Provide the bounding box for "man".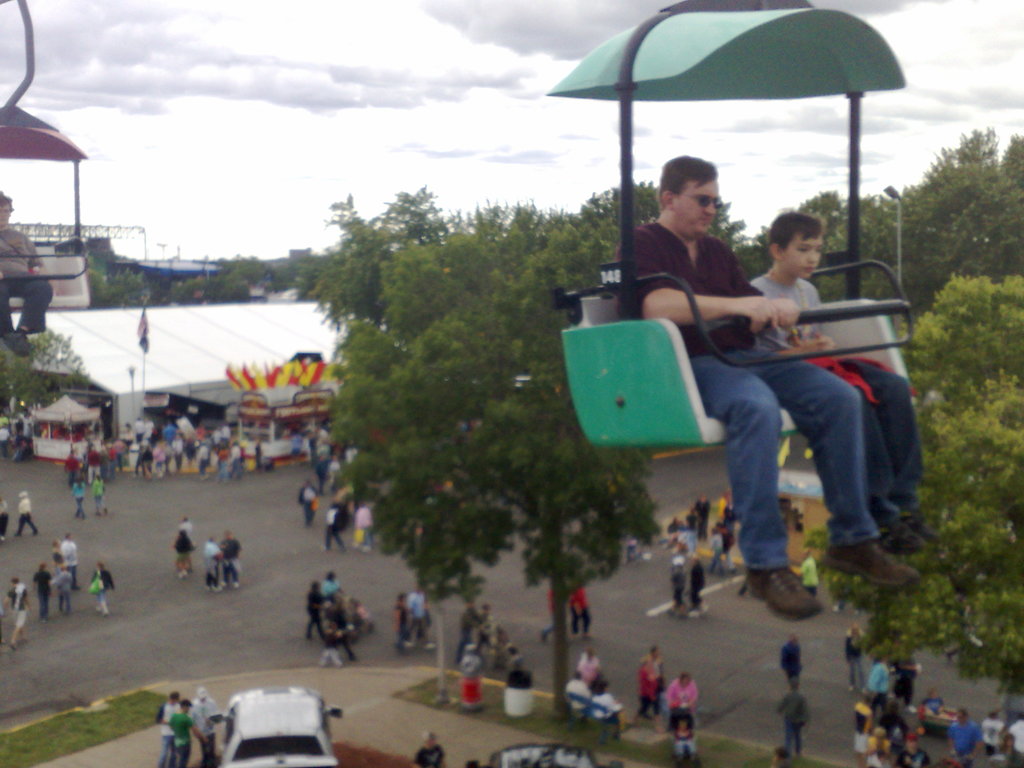
(639,650,671,717).
